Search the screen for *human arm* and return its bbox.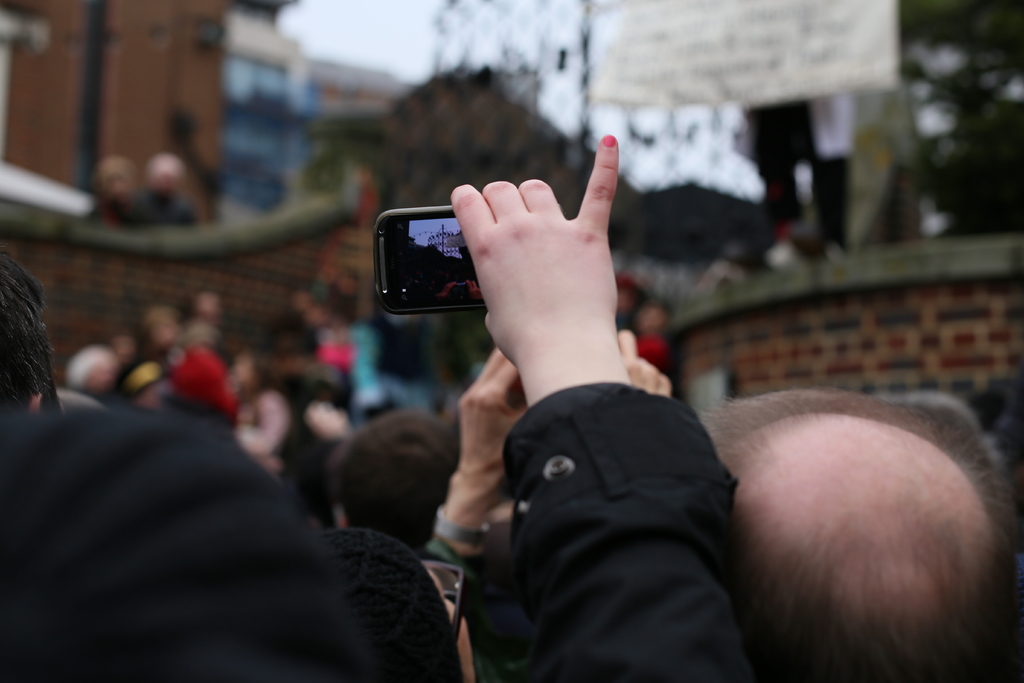
Found: bbox(609, 324, 675, 396).
